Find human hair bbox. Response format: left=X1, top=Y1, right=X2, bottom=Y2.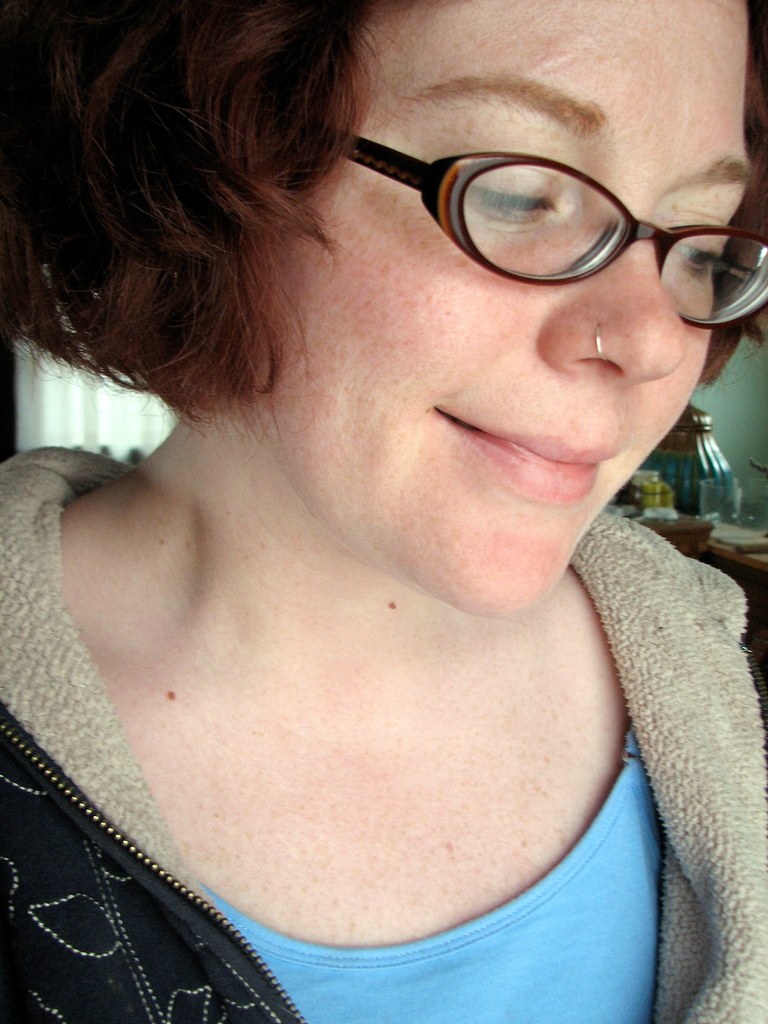
left=0, top=0, right=767, bottom=446.
